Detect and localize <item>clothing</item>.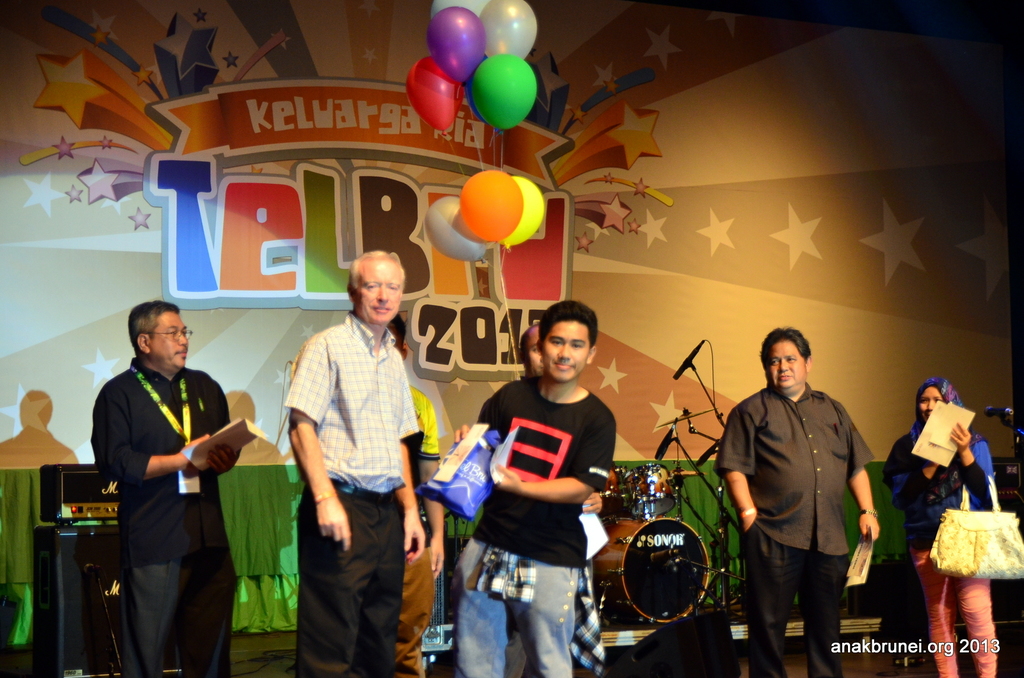
Localized at rect(82, 365, 238, 677).
